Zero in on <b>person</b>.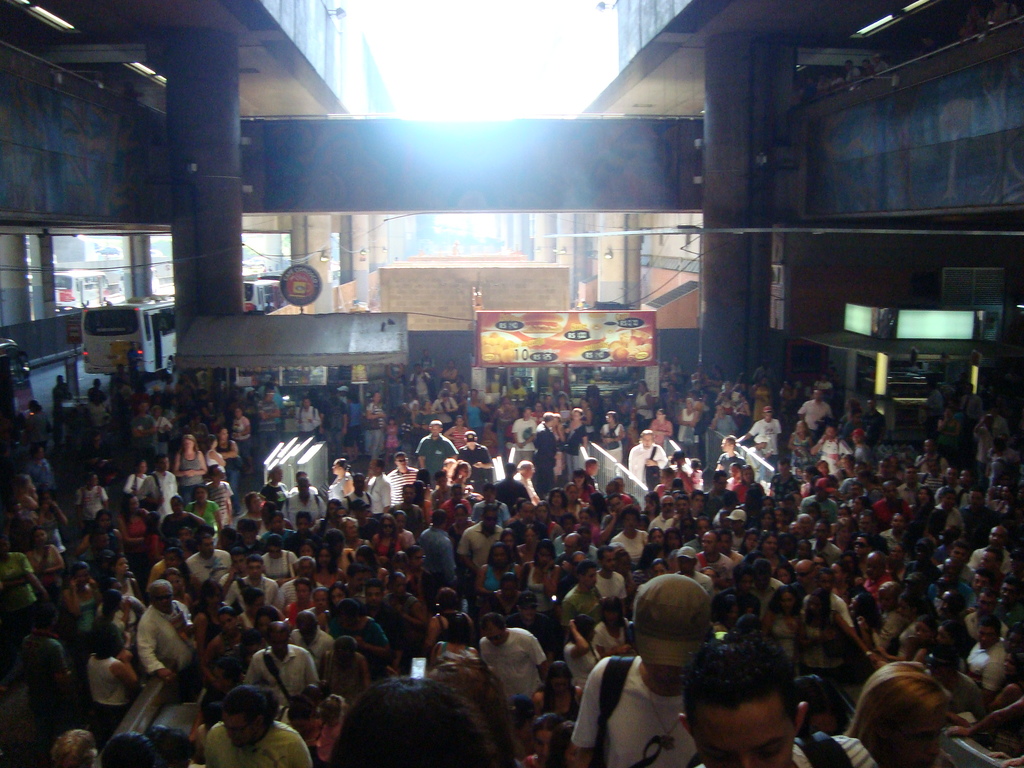
Zeroed in: (x1=805, y1=520, x2=840, y2=568).
